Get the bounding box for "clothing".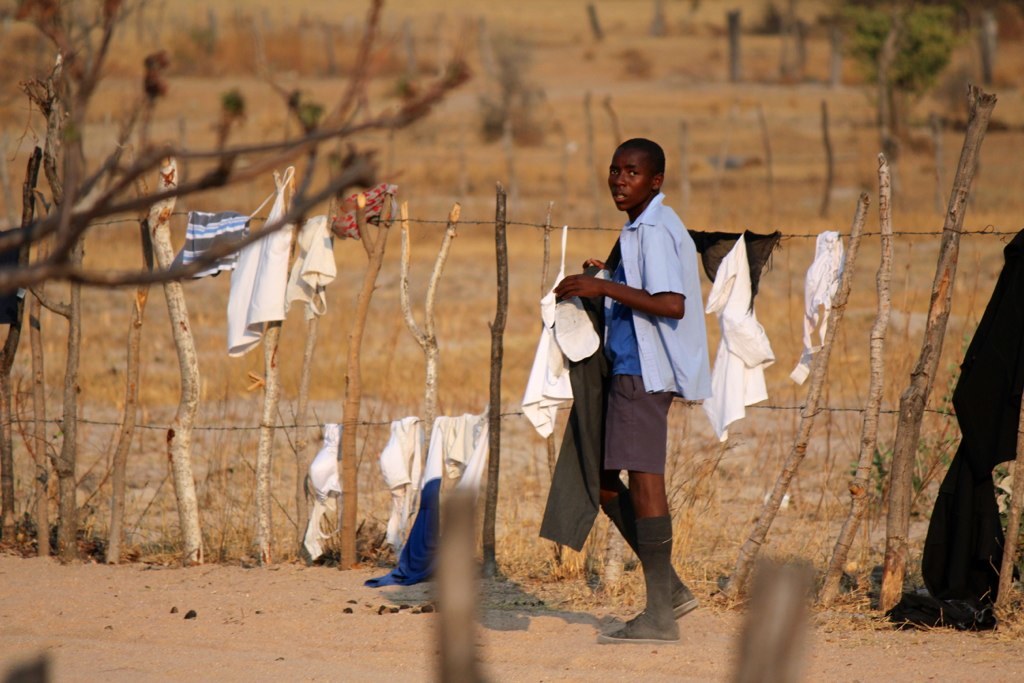
(x1=286, y1=217, x2=347, y2=313).
